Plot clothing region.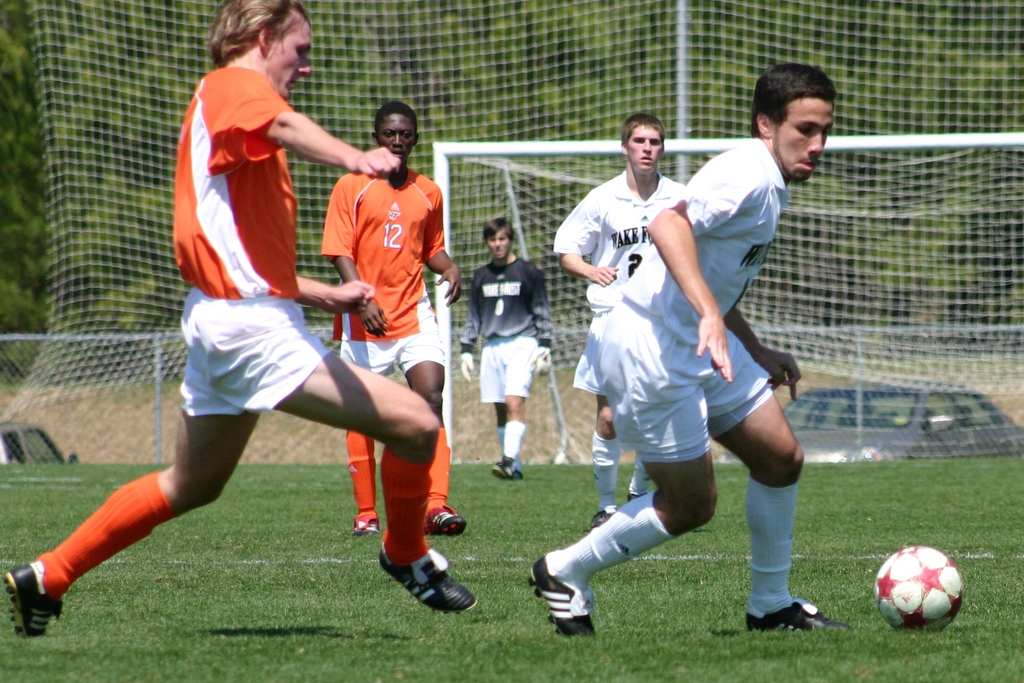
Plotted at bbox=(325, 165, 440, 386).
